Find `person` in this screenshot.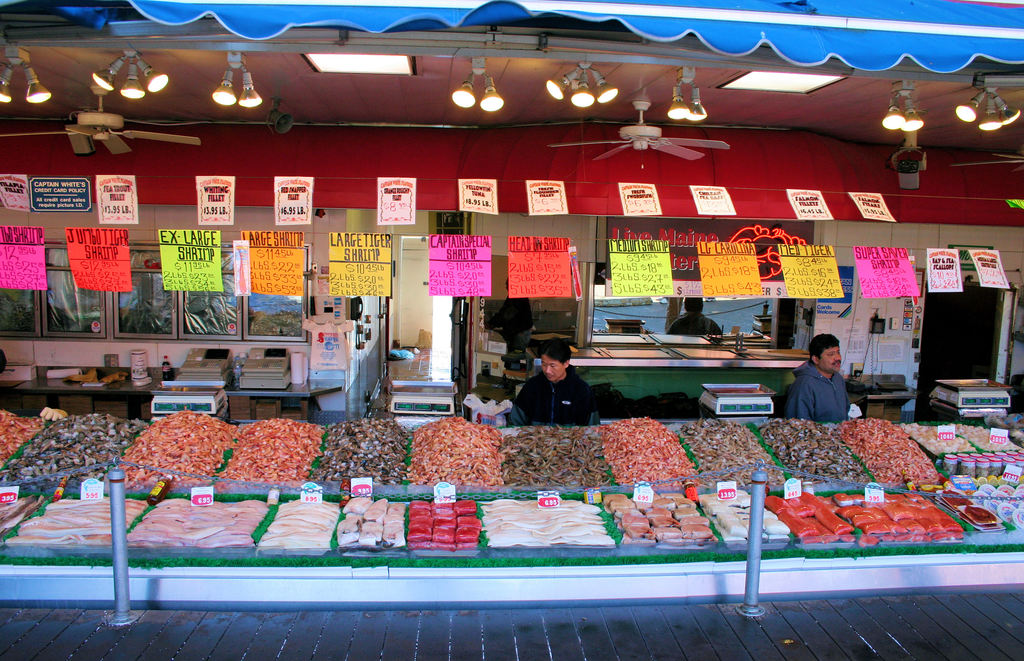
The bounding box for `person` is x1=786 y1=332 x2=868 y2=418.
